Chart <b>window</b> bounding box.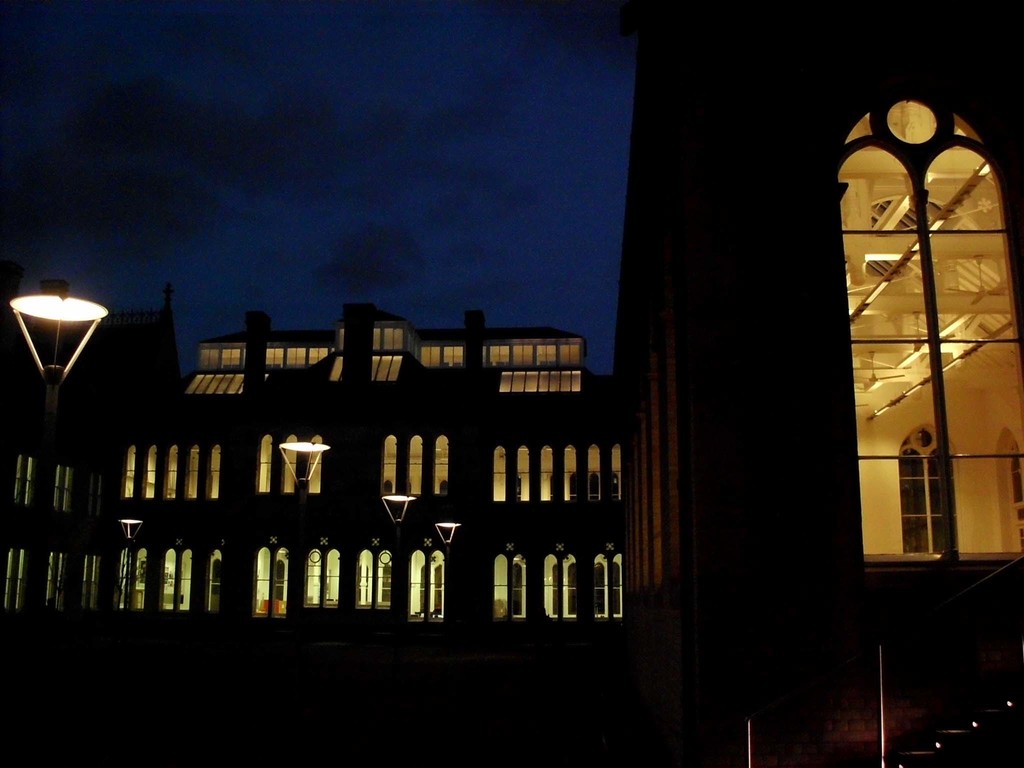
Charted: pyautogui.locateOnScreen(1007, 446, 1023, 534).
